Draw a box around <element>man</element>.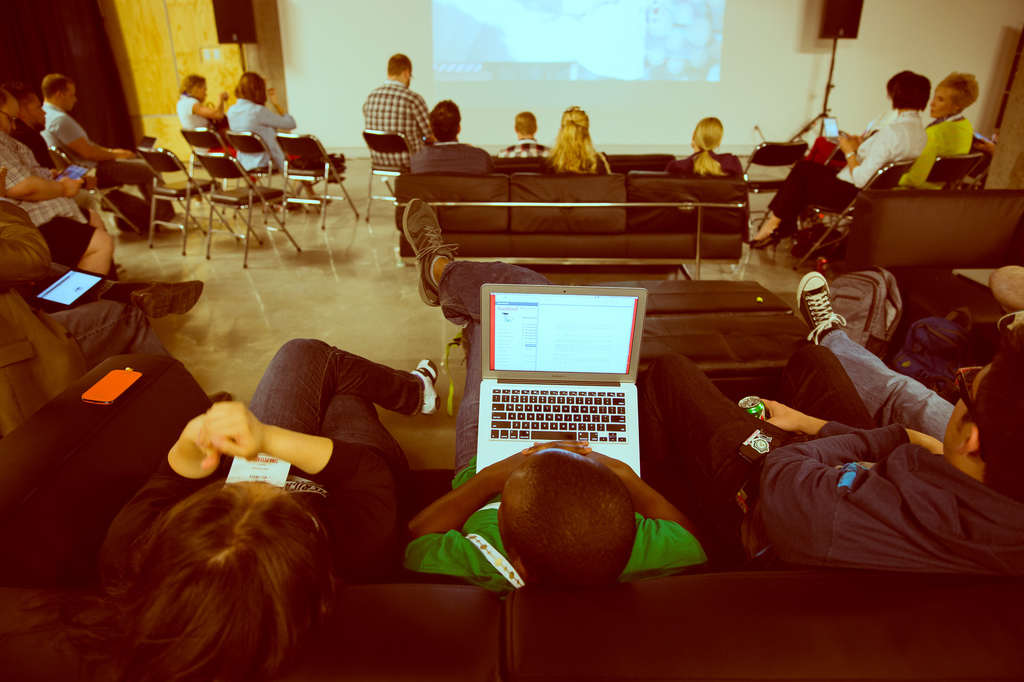
detection(42, 73, 196, 230).
